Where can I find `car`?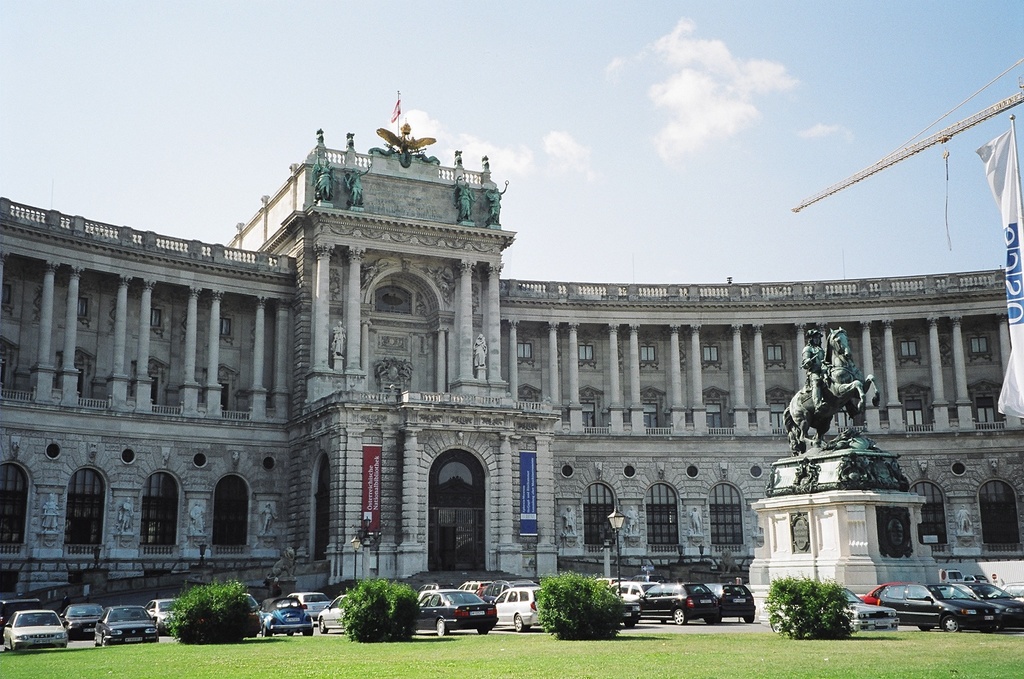
You can find it at 289,593,332,621.
